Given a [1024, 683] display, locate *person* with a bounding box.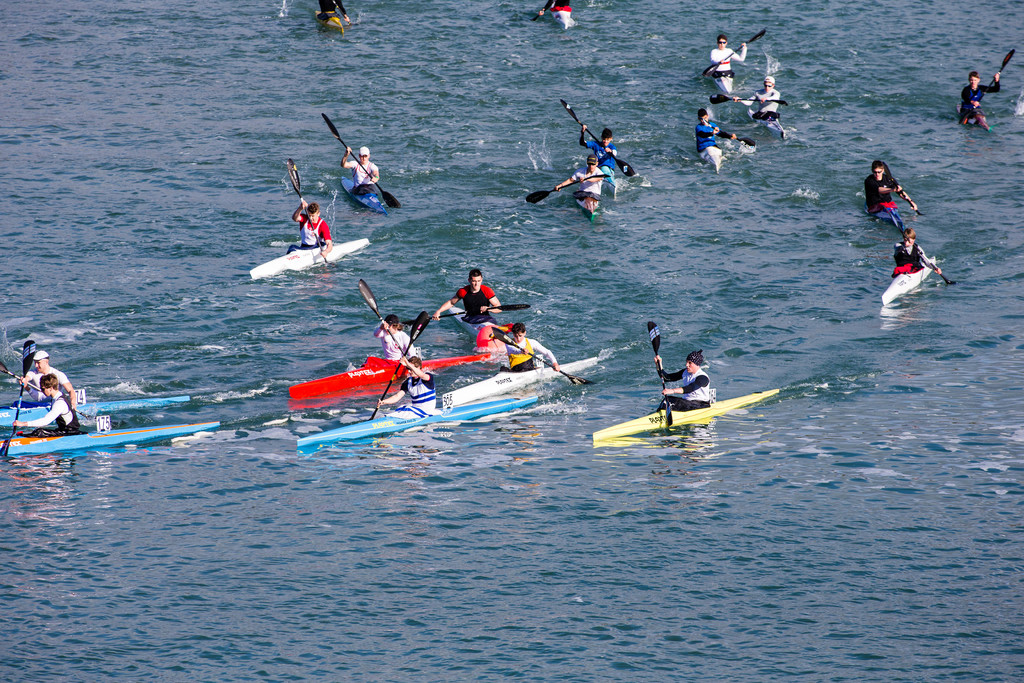
Located: 13:349:76:407.
